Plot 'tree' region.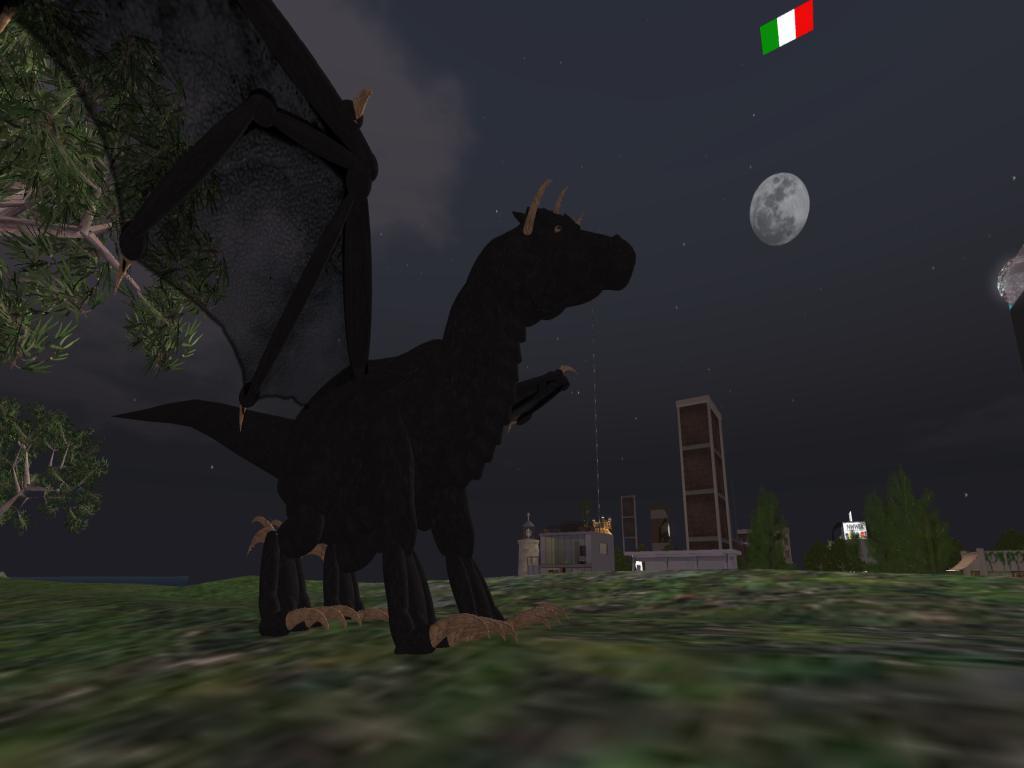
Plotted at 859/474/964/576.
